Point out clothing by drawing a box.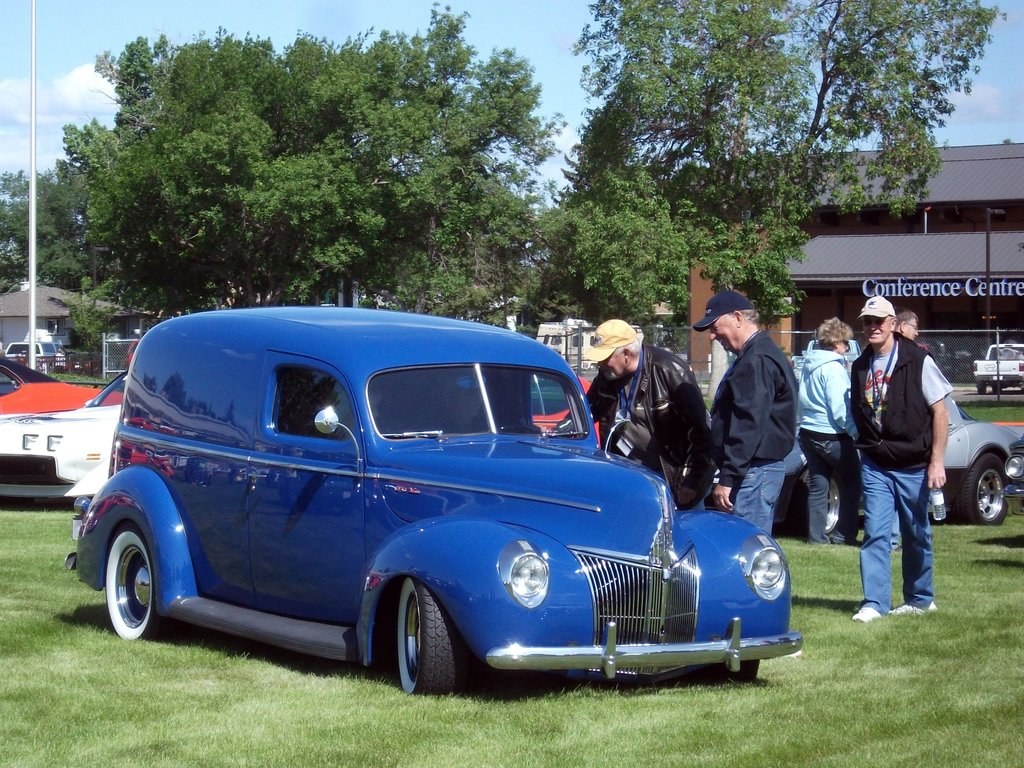
bbox=[550, 343, 714, 511].
